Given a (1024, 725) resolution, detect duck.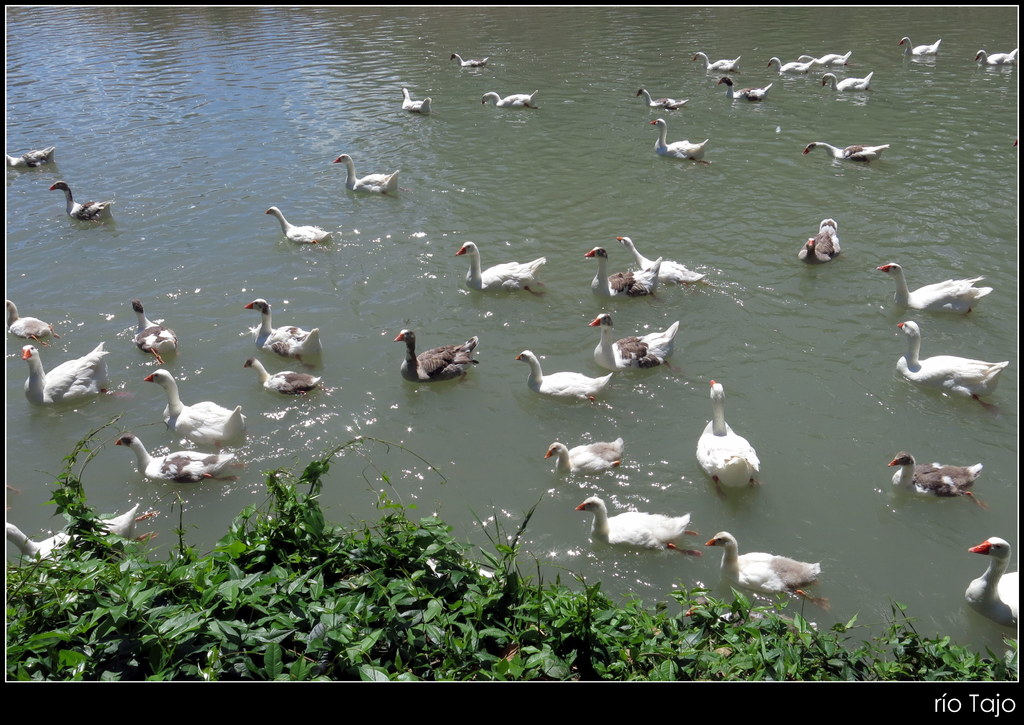
select_region(144, 367, 246, 450).
